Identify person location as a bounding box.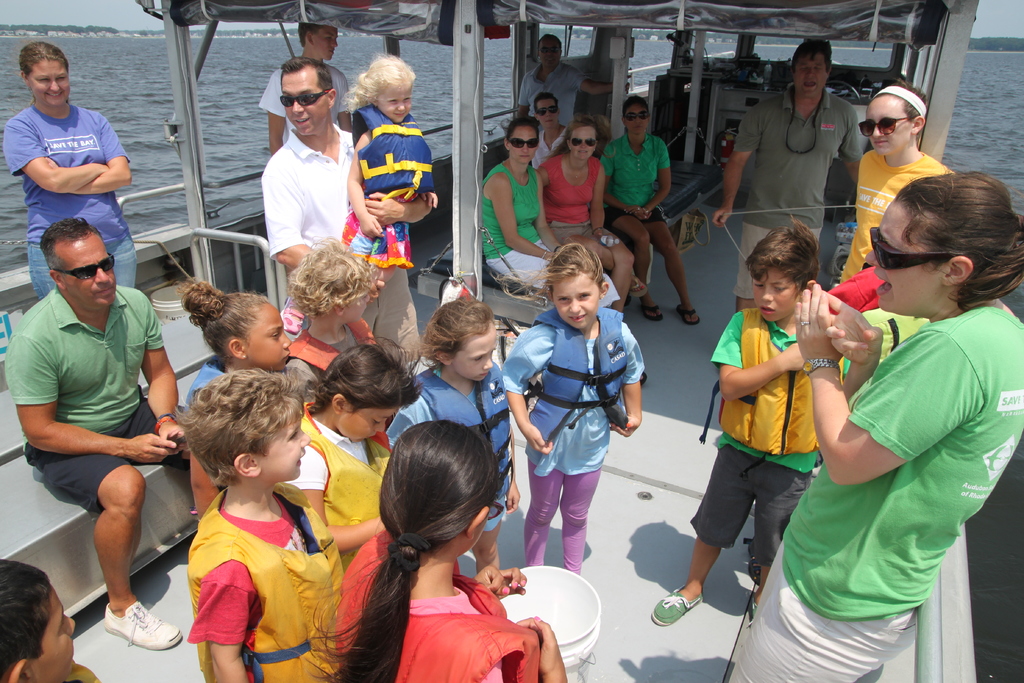
(left=259, top=26, right=359, bottom=164).
